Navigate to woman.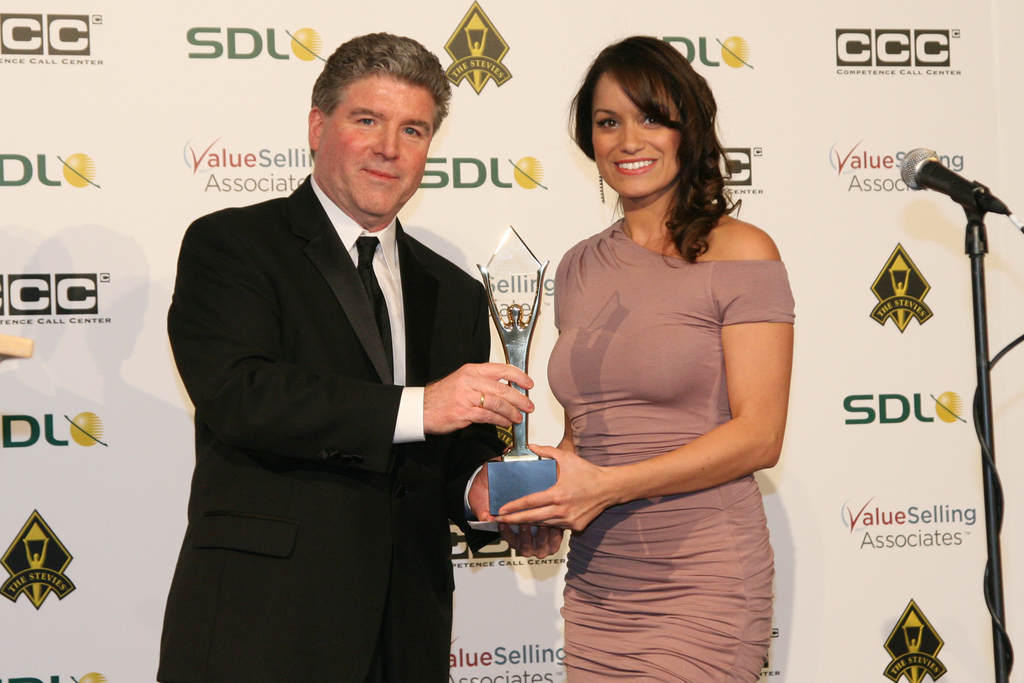
Navigation target: Rect(517, 45, 800, 682).
